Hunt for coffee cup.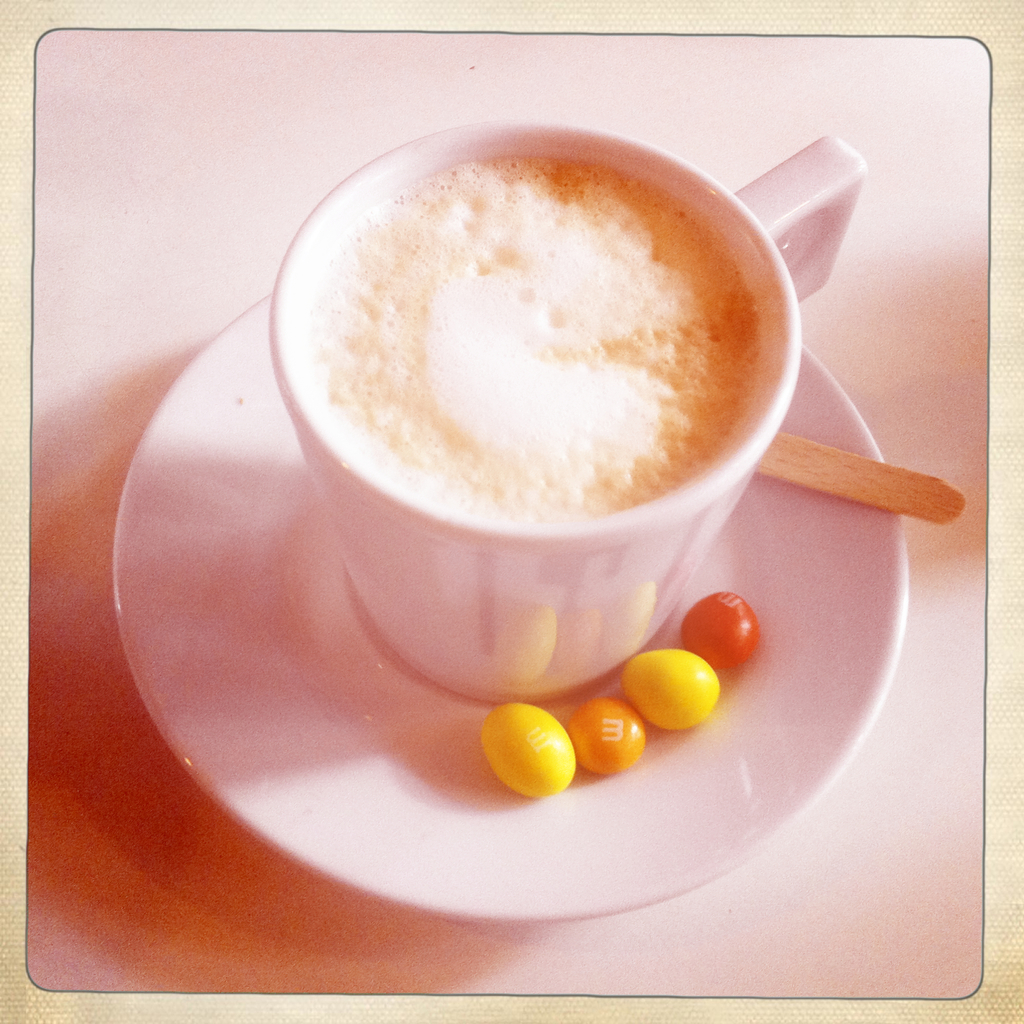
Hunted down at box=[257, 112, 874, 714].
